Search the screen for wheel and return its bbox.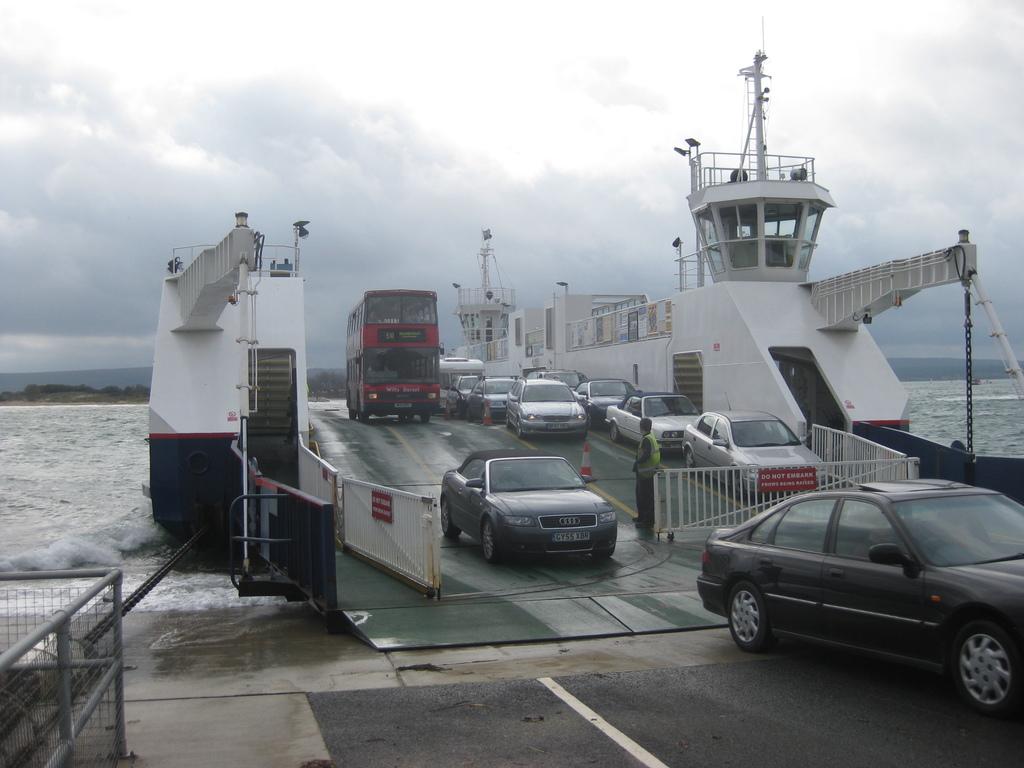
Found: x1=444 y1=404 x2=451 y2=413.
